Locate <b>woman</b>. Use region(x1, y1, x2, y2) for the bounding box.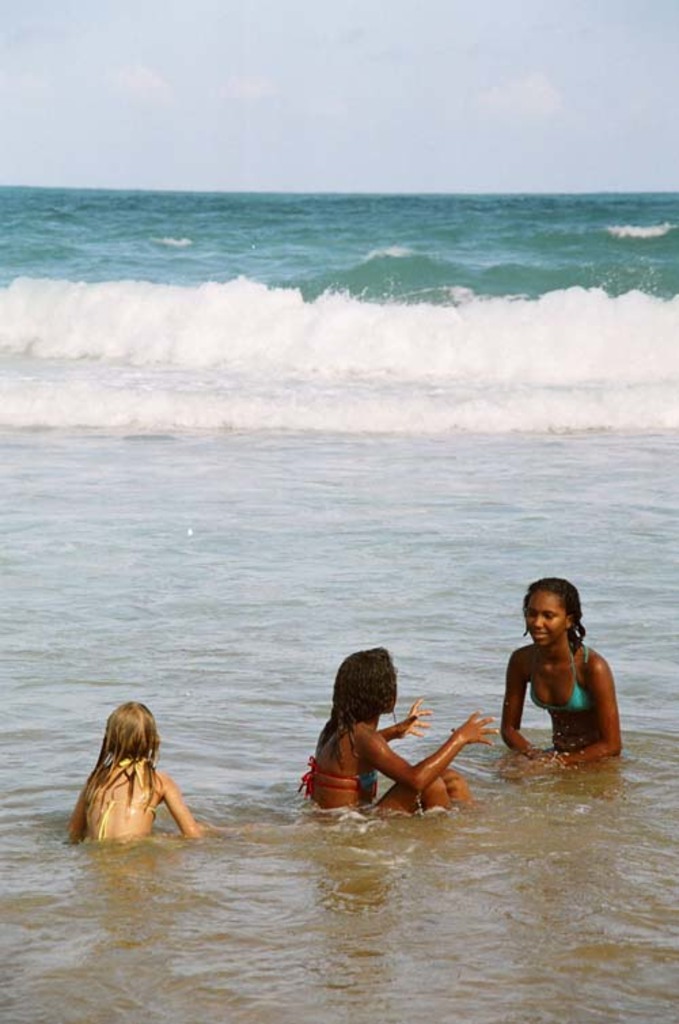
region(500, 574, 627, 767).
